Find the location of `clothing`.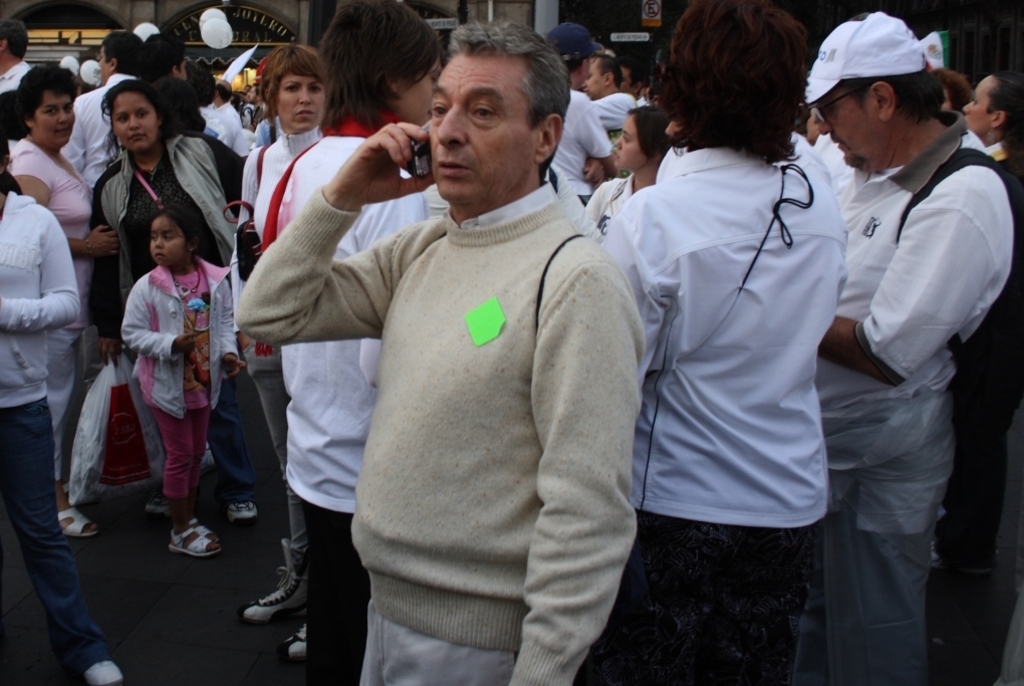
Location: {"x1": 561, "y1": 153, "x2": 823, "y2": 683}.
